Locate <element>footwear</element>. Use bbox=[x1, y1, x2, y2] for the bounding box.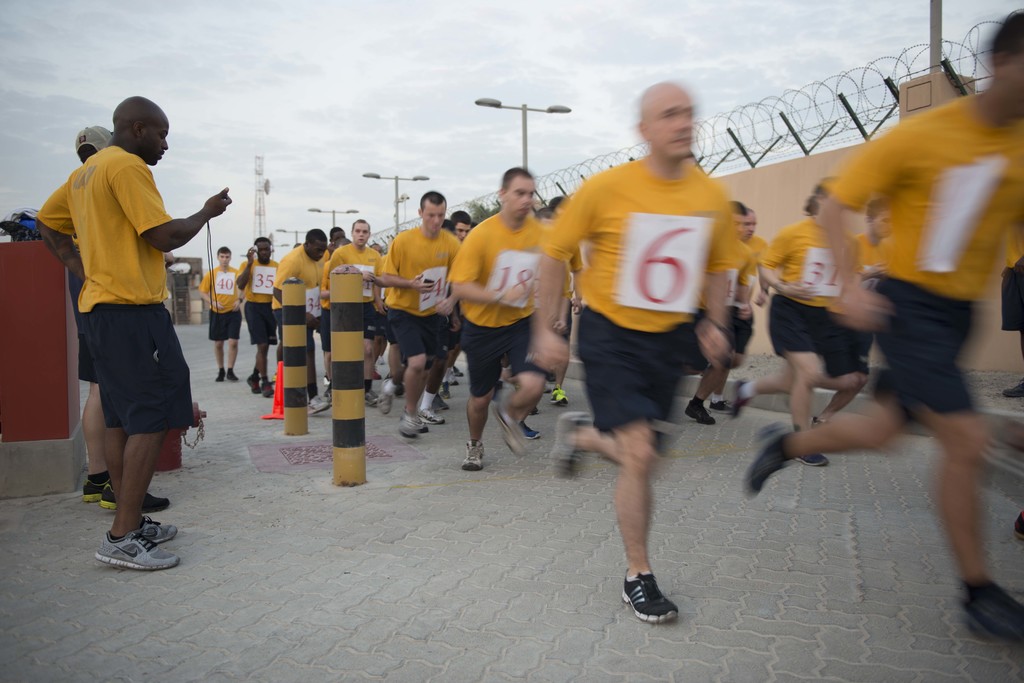
bbox=[94, 524, 179, 572].
